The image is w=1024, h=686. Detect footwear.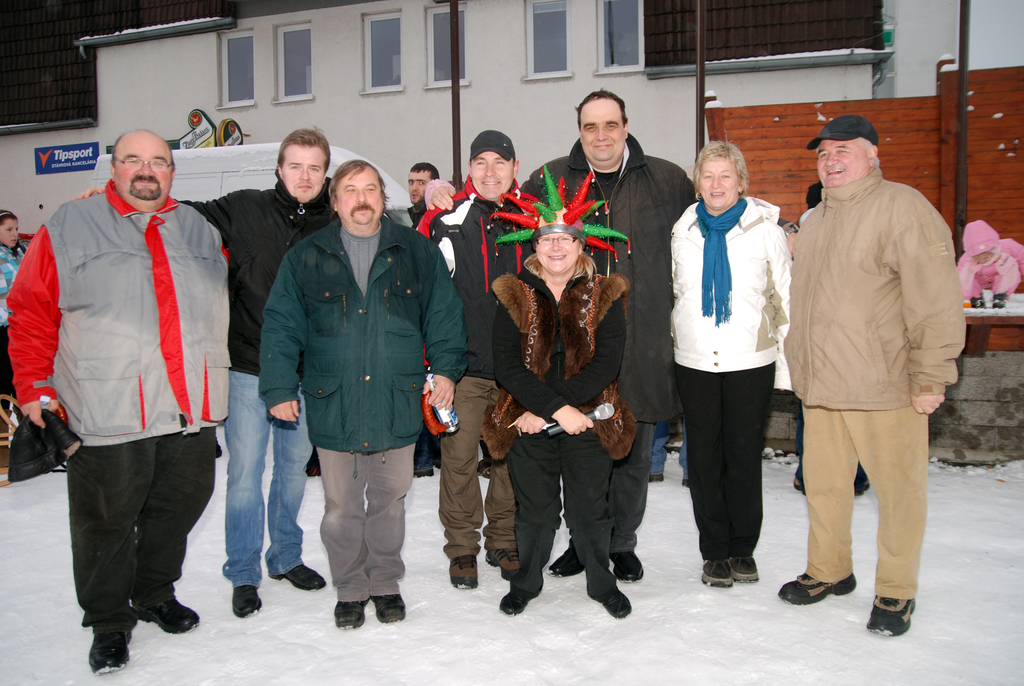
Detection: 788, 476, 806, 495.
